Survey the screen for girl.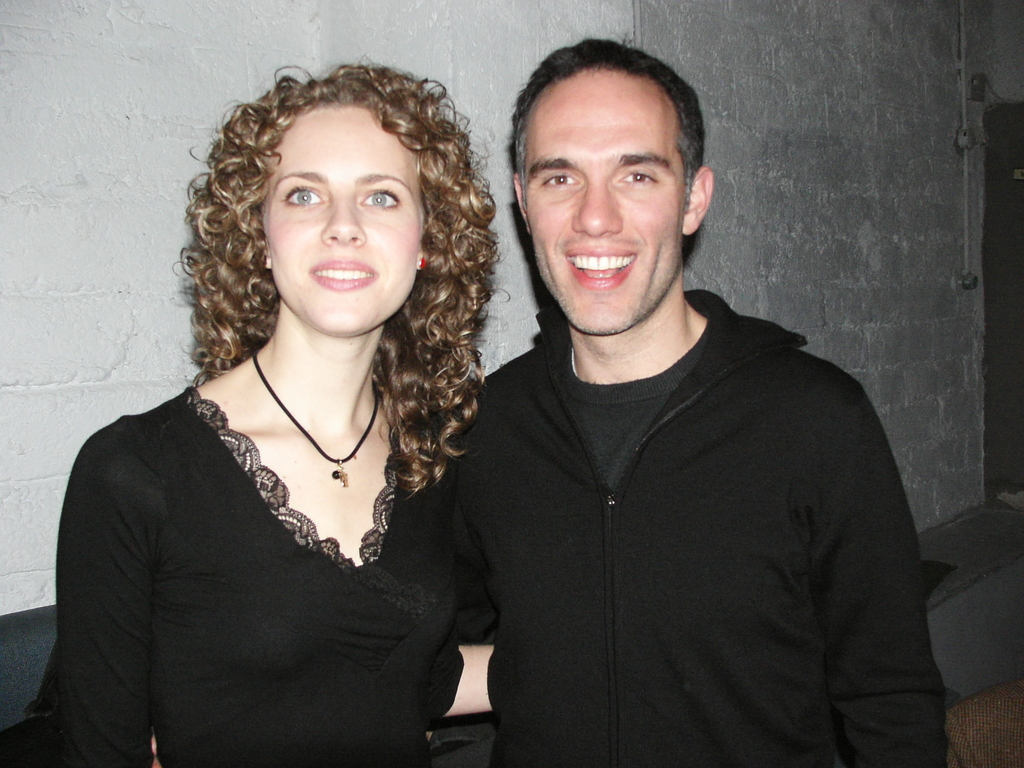
Survey found: locate(24, 53, 508, 767).
